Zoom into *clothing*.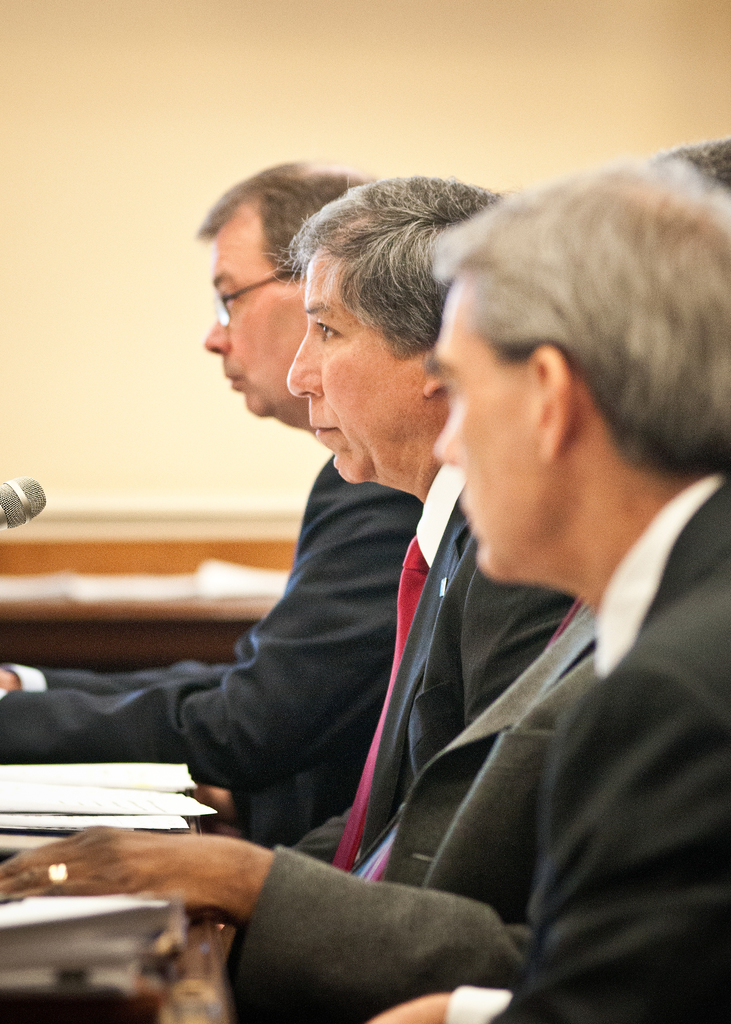
Zoom target: bbox=[445, 476, 730, 1023].
